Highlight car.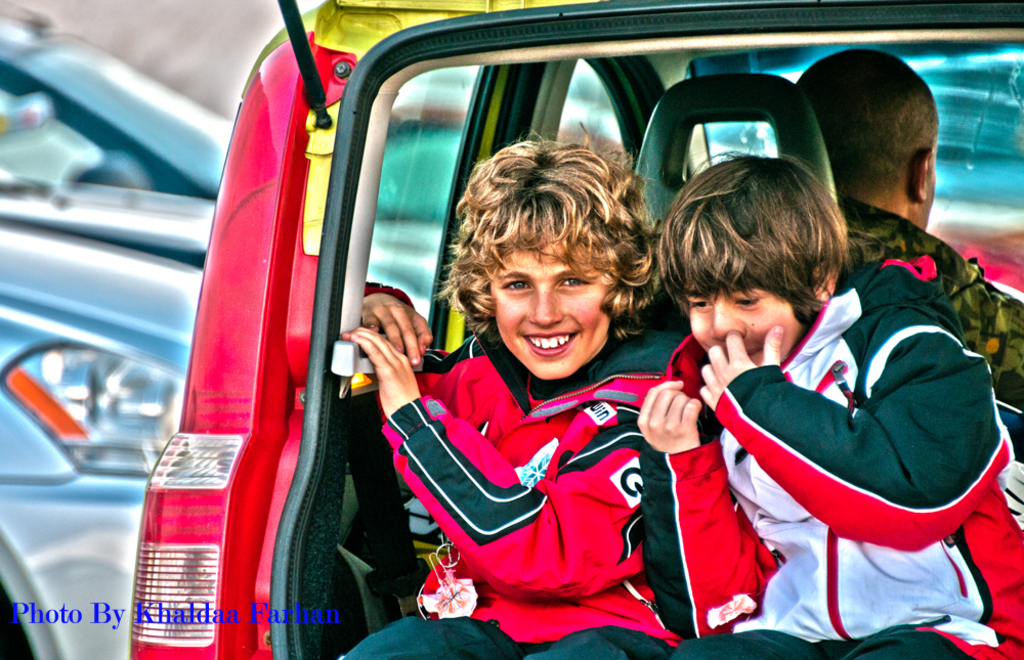
Highlighted region: detection(0, 0, 441, 293).
